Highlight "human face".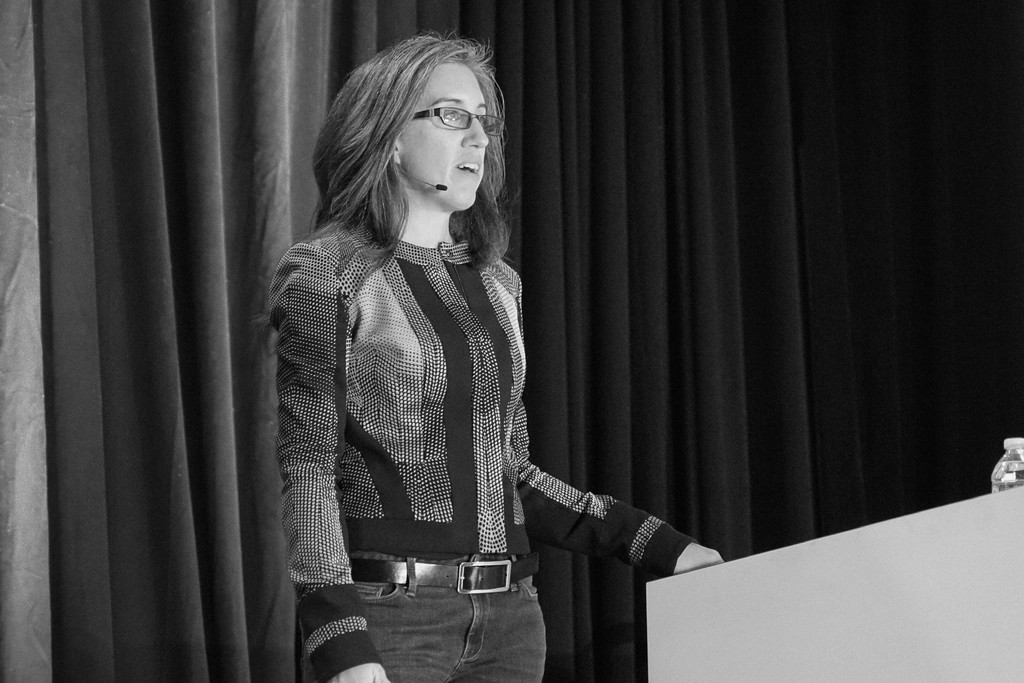
Highlighted region: [x1=366, y1=43, x2=492, y2=222].
